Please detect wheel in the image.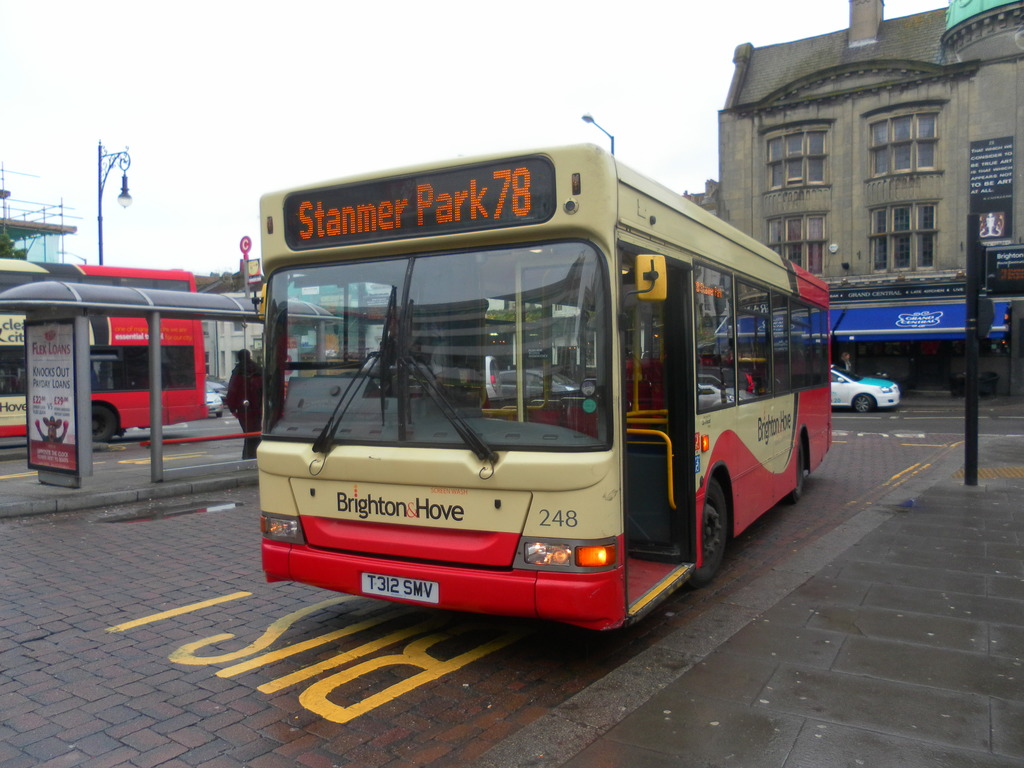
[95, 405, 118, 438].
